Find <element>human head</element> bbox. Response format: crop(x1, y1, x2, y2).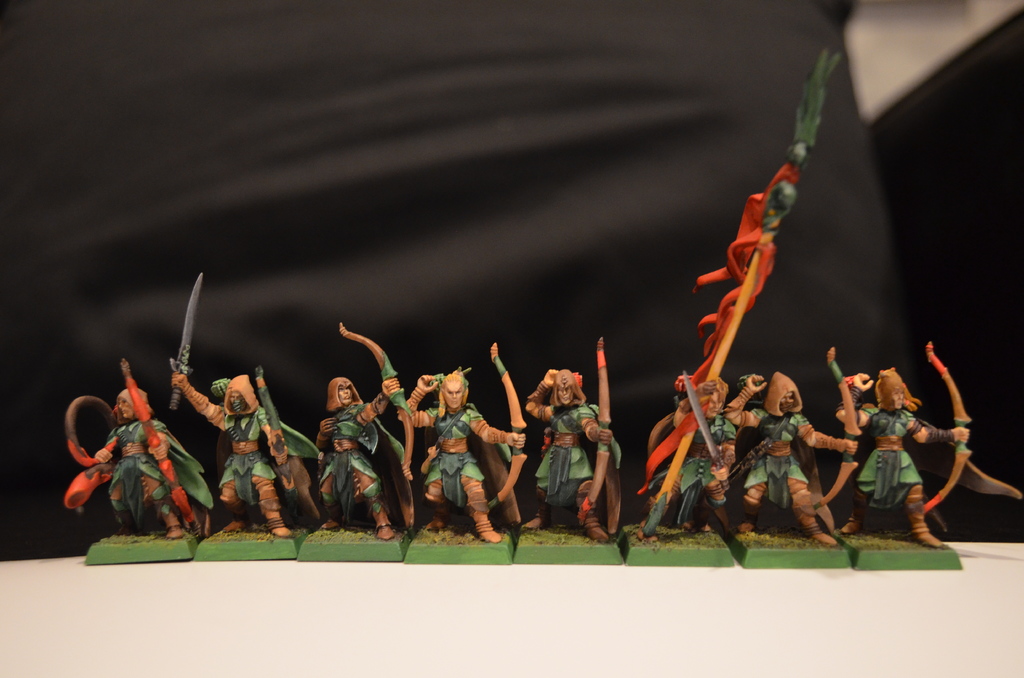
crop(766, 378, 797, 419).
